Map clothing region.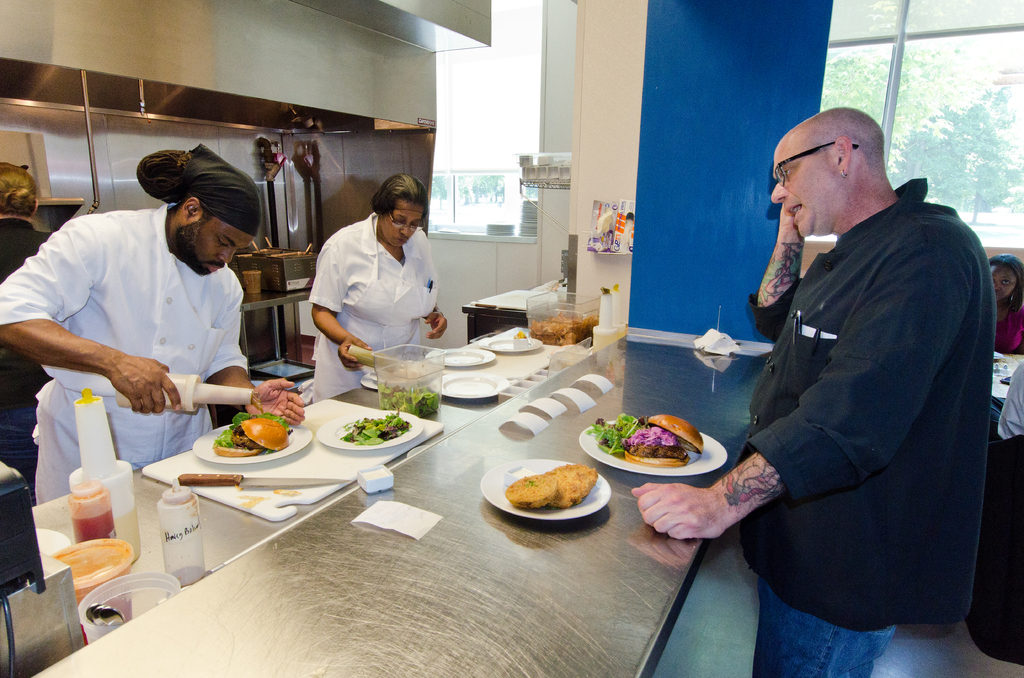
Mapped to bbox=(36, 392, 205, 507).
